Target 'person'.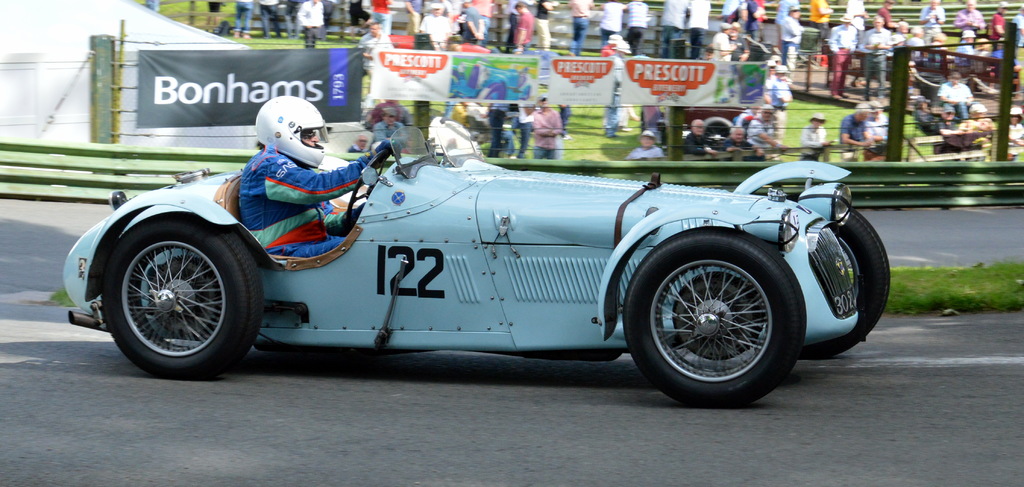
Target region: {"left": 829, "top": 17, "right": 859, "bottom": 94}.
